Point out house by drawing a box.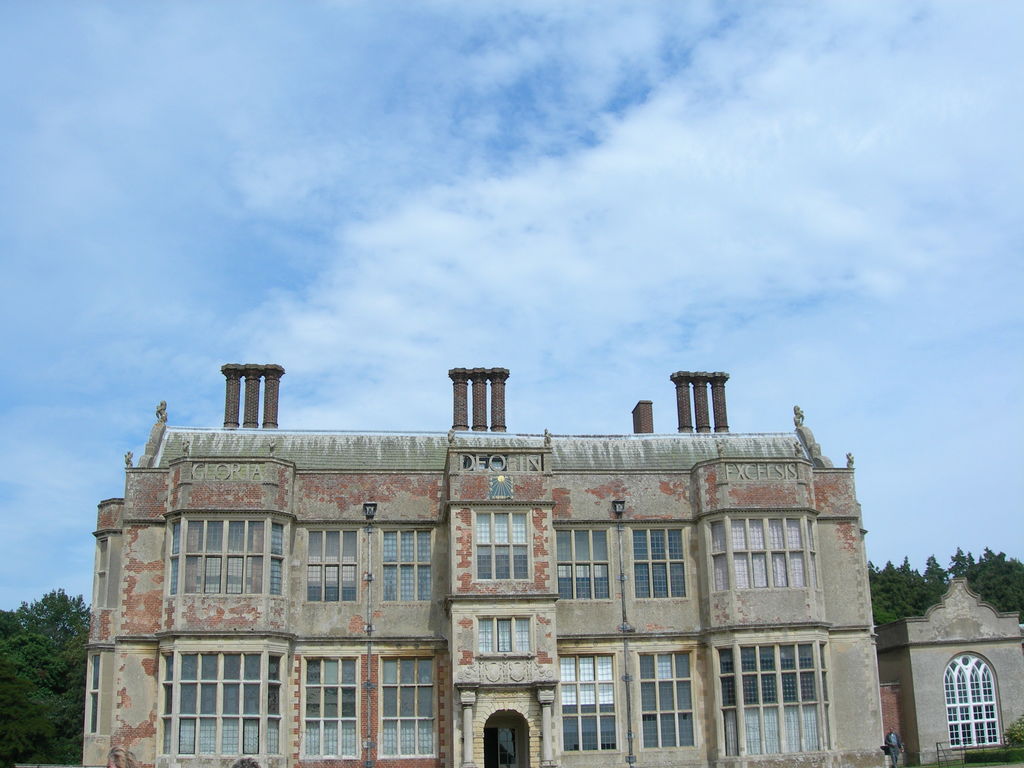
<box>83,360,877,767</box>.
